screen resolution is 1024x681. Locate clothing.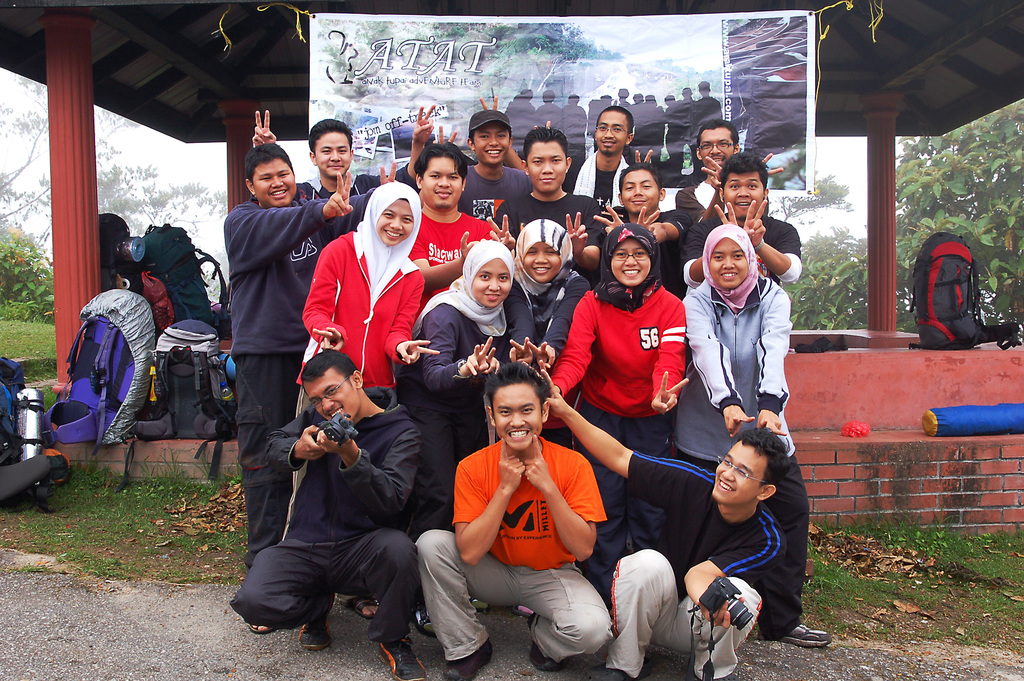
BBox(616, 454, 778, 581).
